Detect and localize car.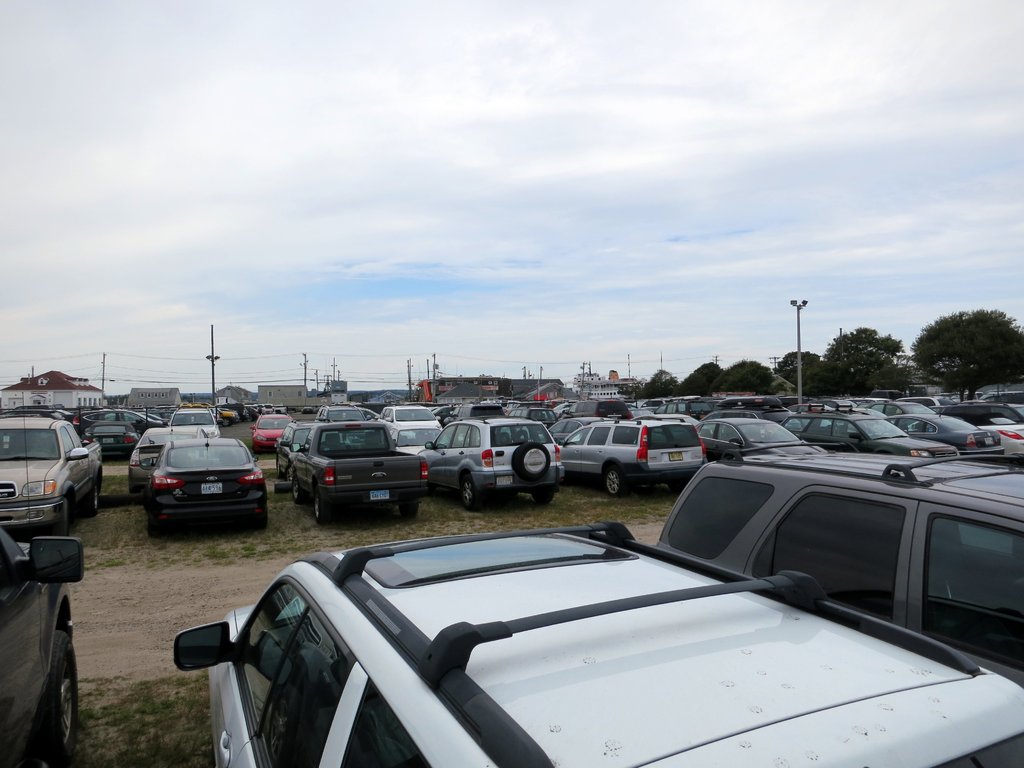
Localized at 0/386/82/767.
